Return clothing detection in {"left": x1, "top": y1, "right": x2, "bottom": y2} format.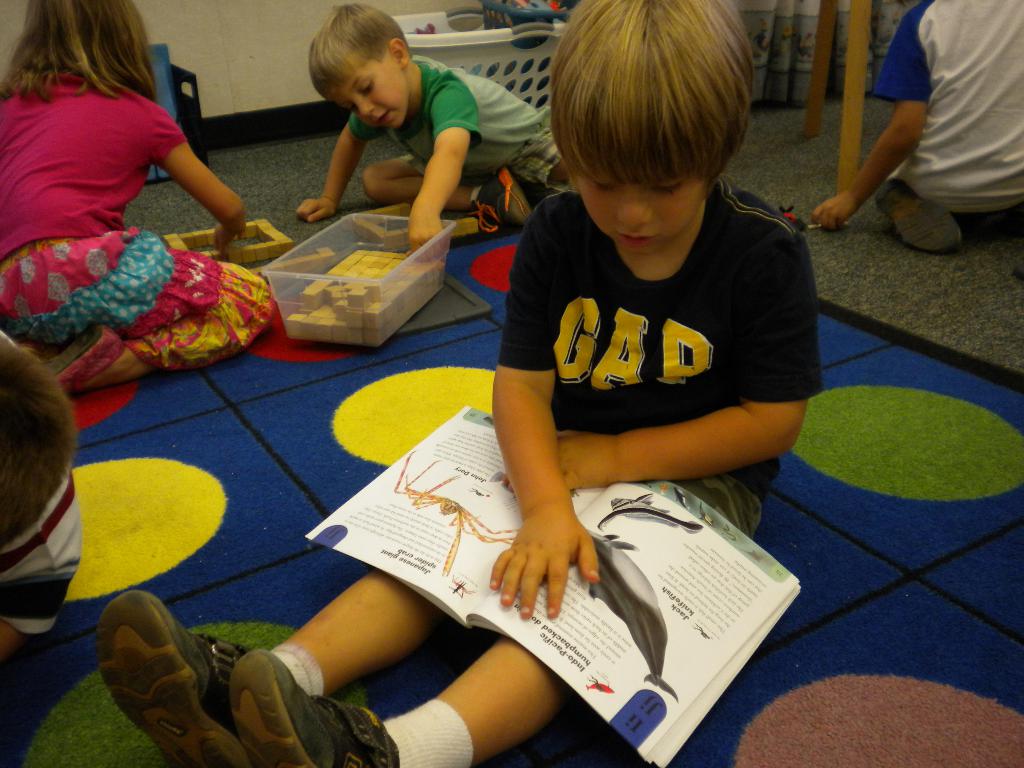
{"left": 865, "top": 0, "right": 1023, "bottom": 203}.
